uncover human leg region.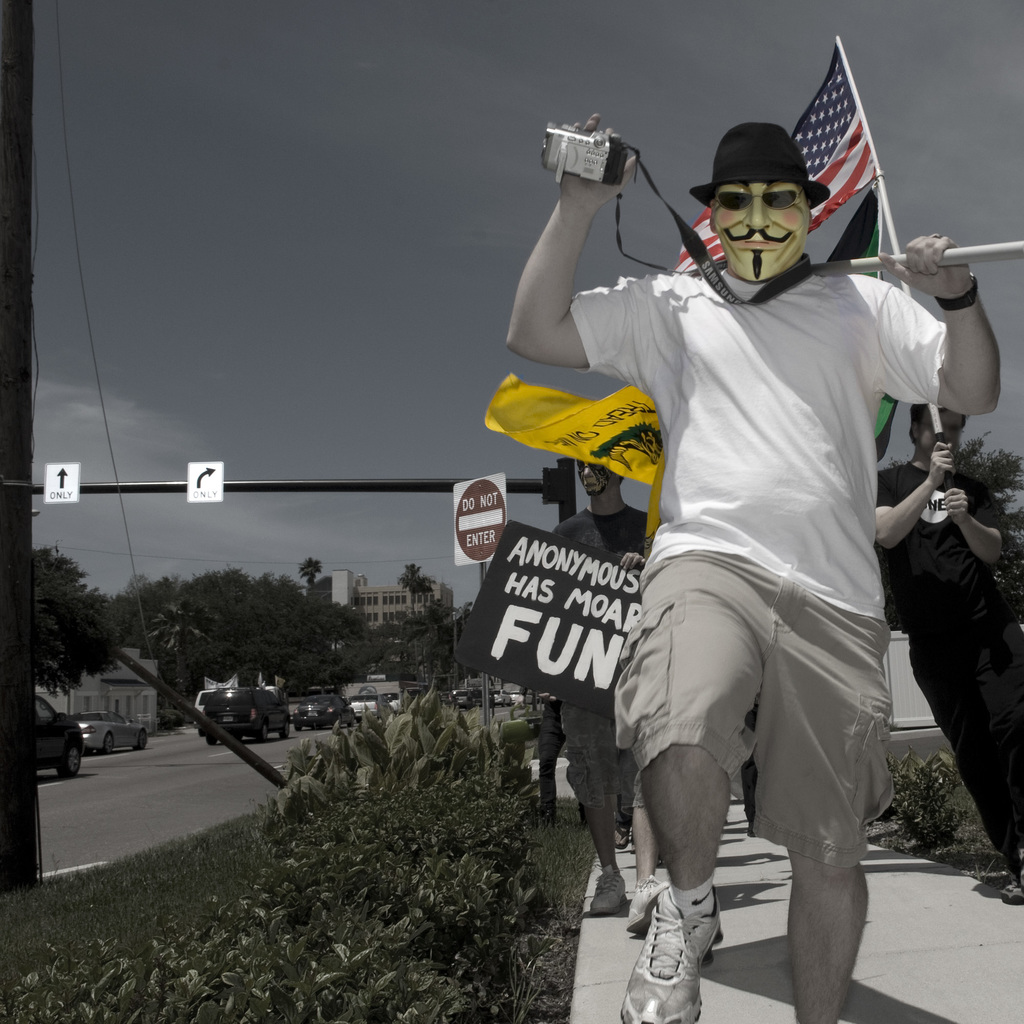
Uncovered: box(611, 543, 764, 1023).
